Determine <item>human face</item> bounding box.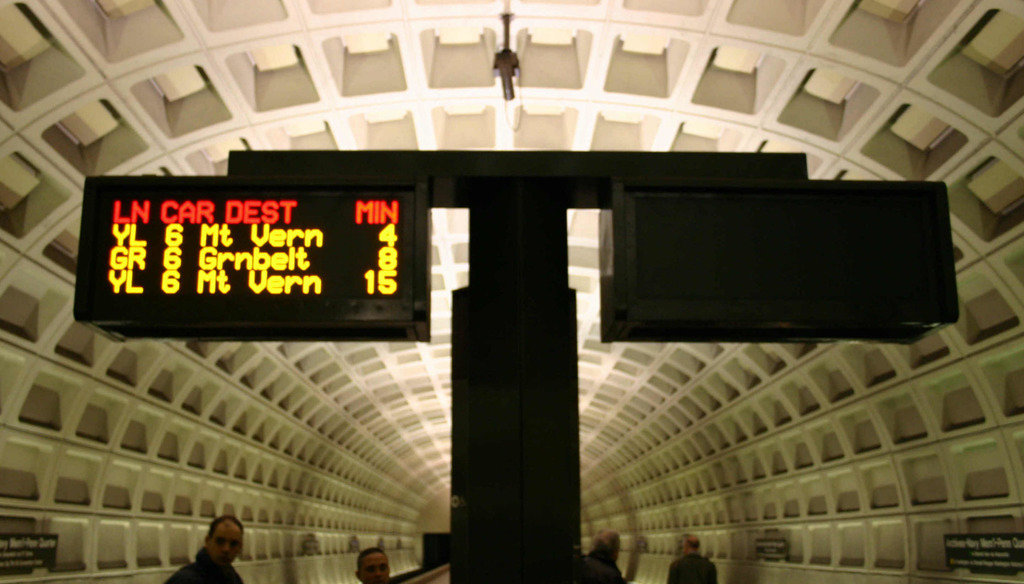
Determined: <region>211, 523, 246, 570</region>.
